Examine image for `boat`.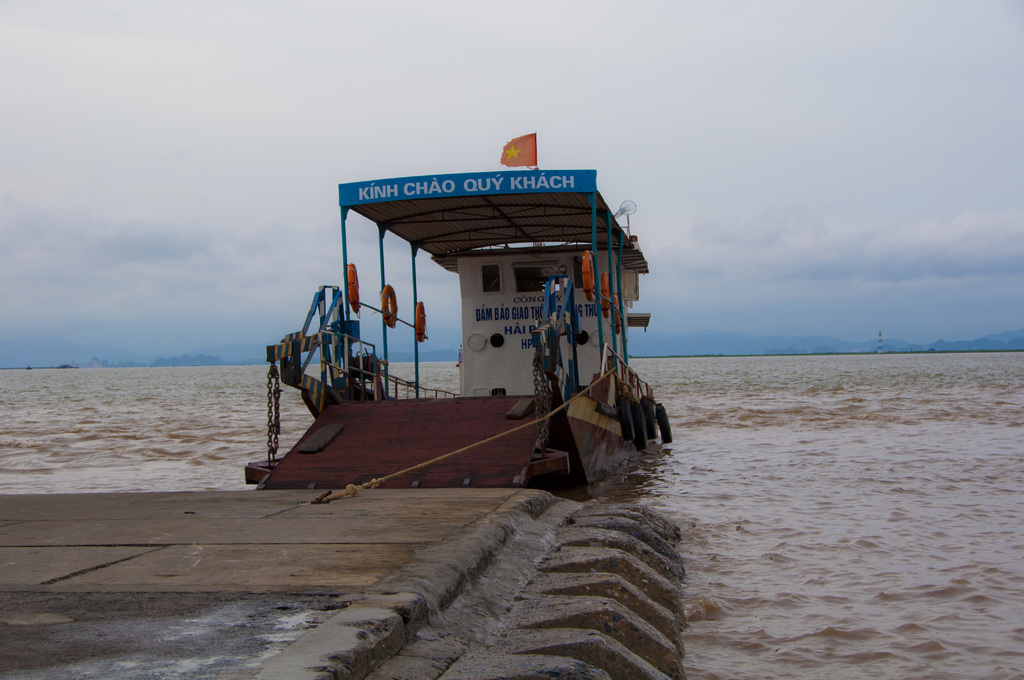
Examination result: bbox(257, 140, 681, 496).
